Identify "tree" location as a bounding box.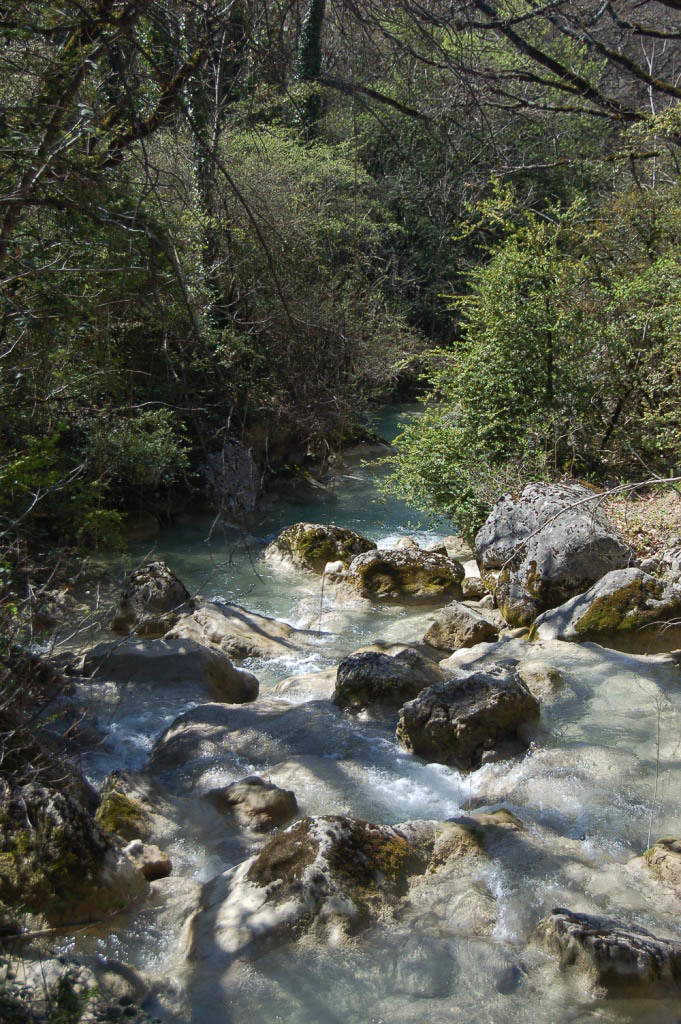
bbox=[411, 143, 640, 511].
